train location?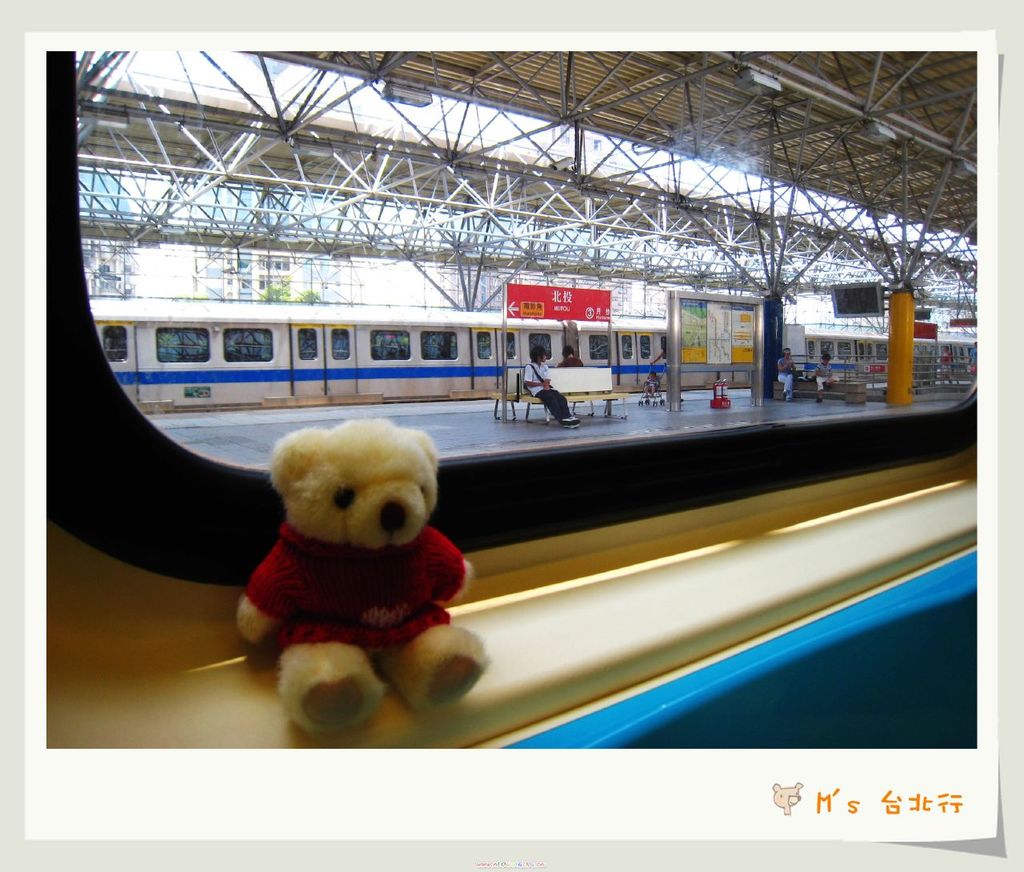
<box>42,53,977,749</box>
